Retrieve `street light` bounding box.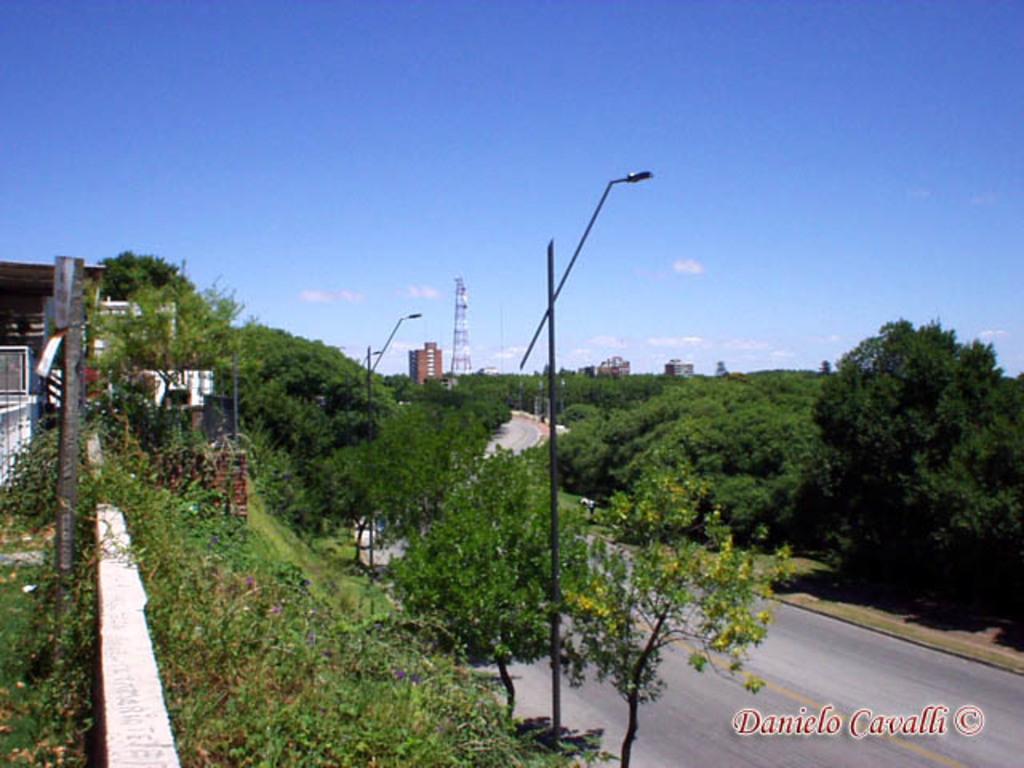
Bounding box: crop(520, 170, 654, 747).
